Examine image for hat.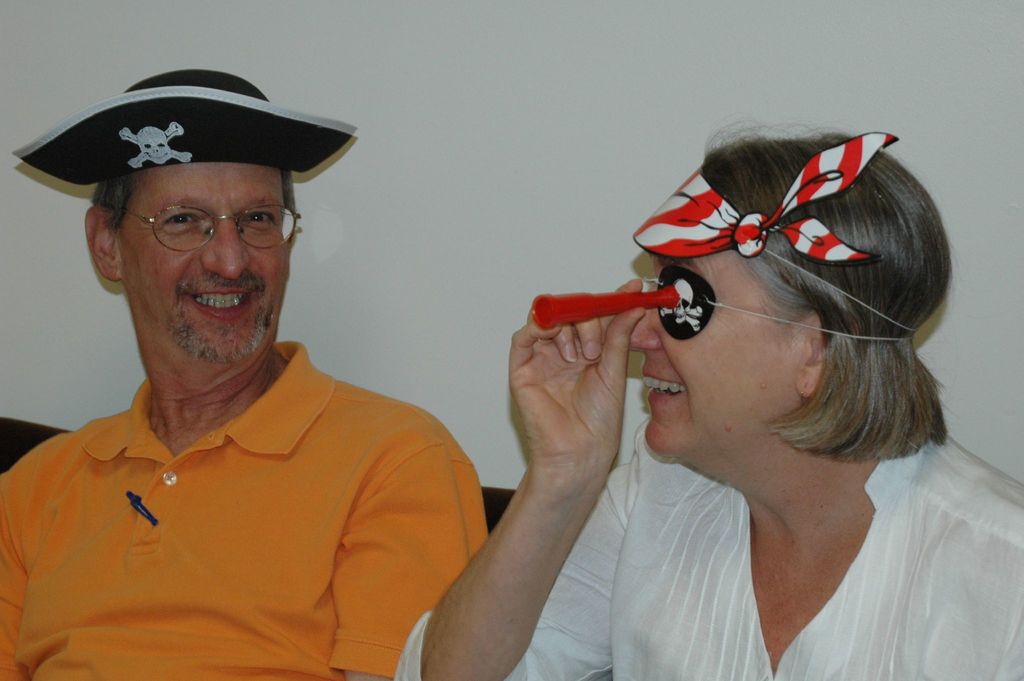
Examination result: (12,72,358,187).
